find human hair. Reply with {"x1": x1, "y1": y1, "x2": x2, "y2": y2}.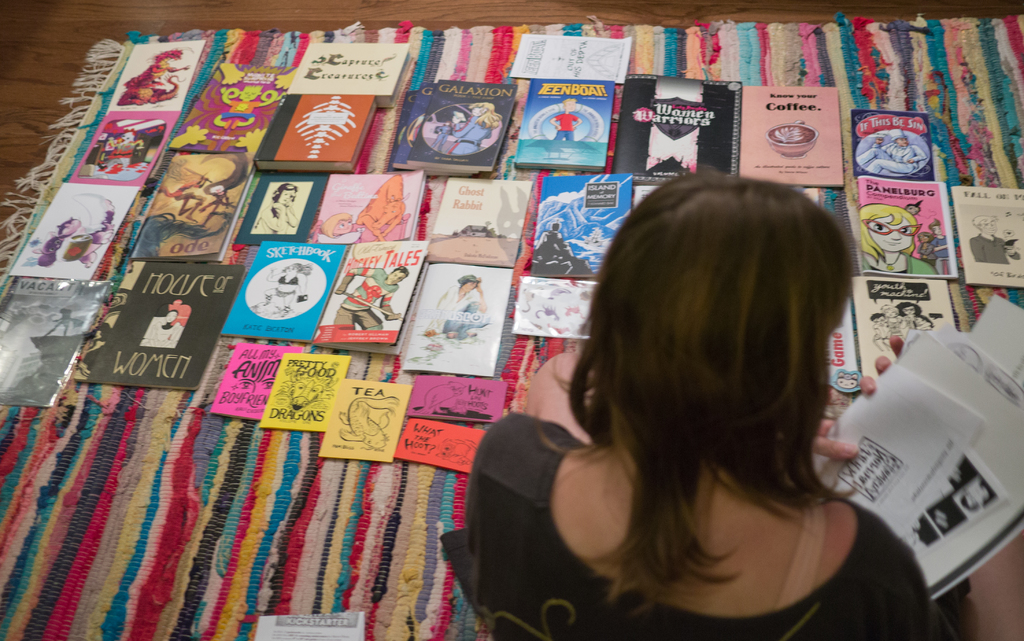
{"x1": 273, "y1": 181, "x2": 296, "y2": 218}.
